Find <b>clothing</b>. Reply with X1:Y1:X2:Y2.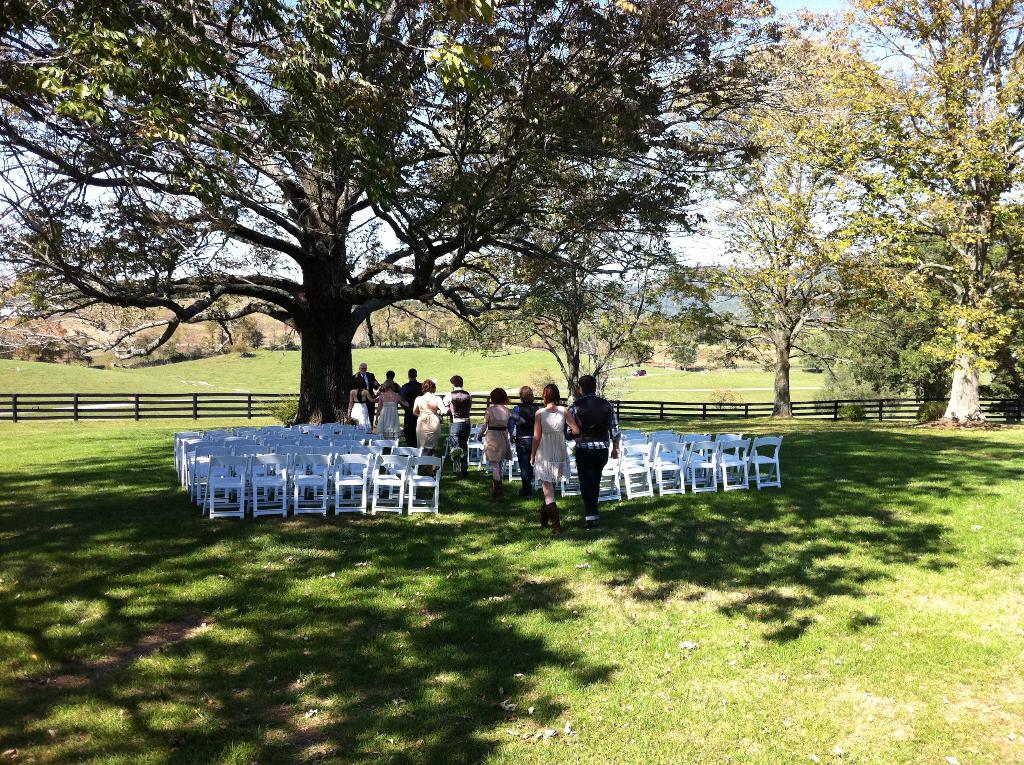
486:398:507:469.
